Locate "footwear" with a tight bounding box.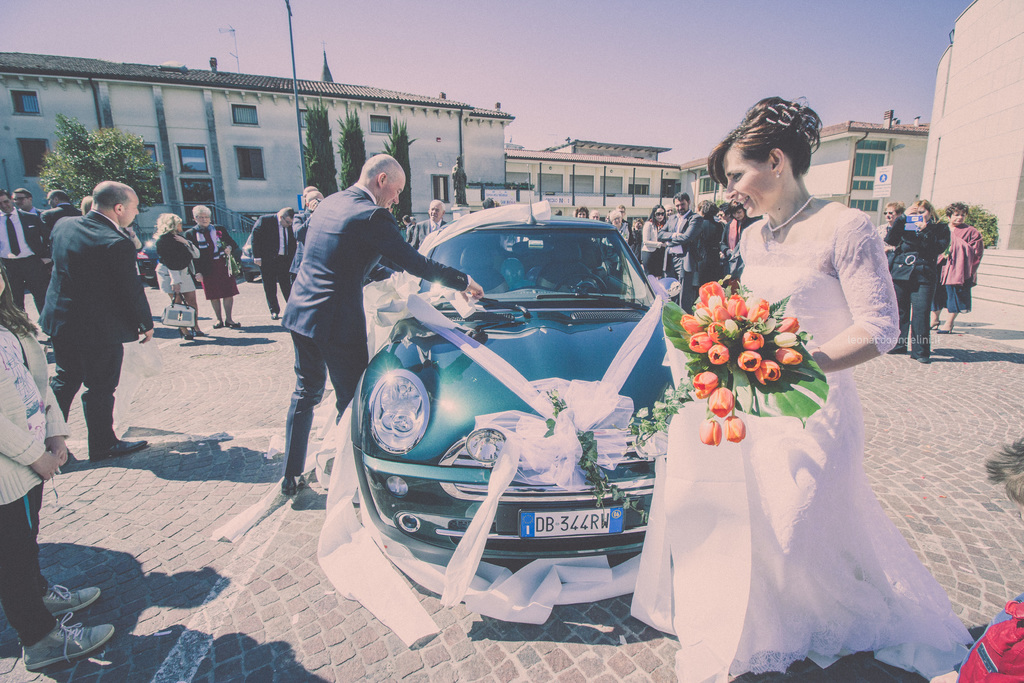
x1=89, y1=438, x2=149, y2=463.
